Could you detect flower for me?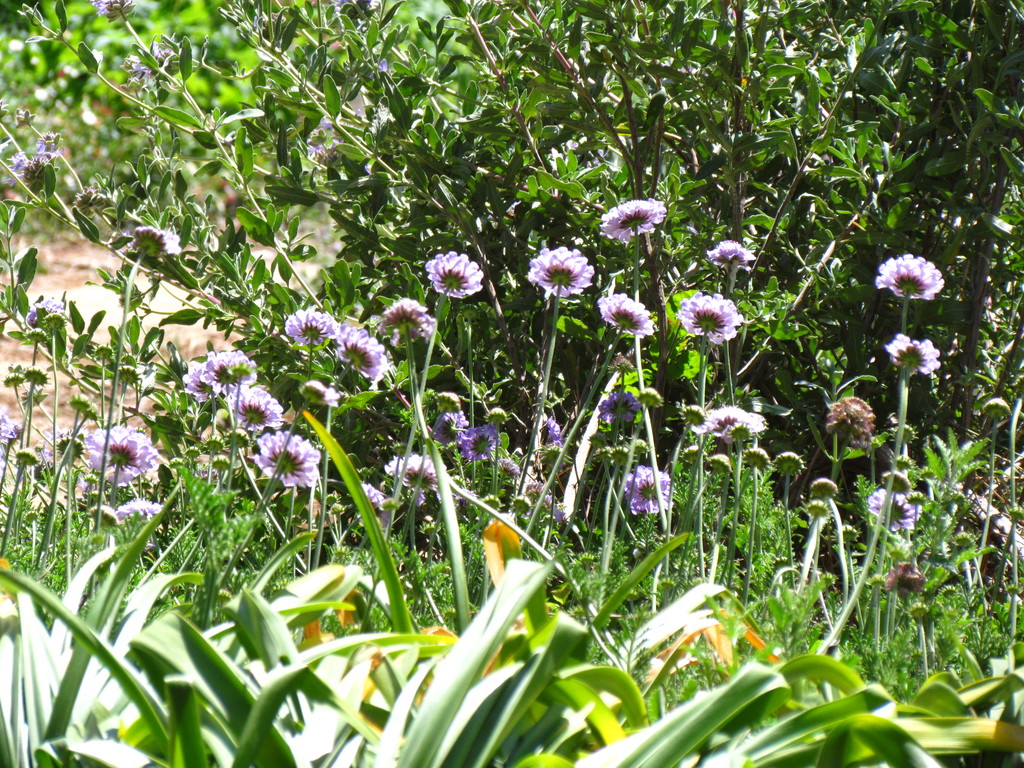
Detection result: (left=526, top=245, right=593, bottom=302).
